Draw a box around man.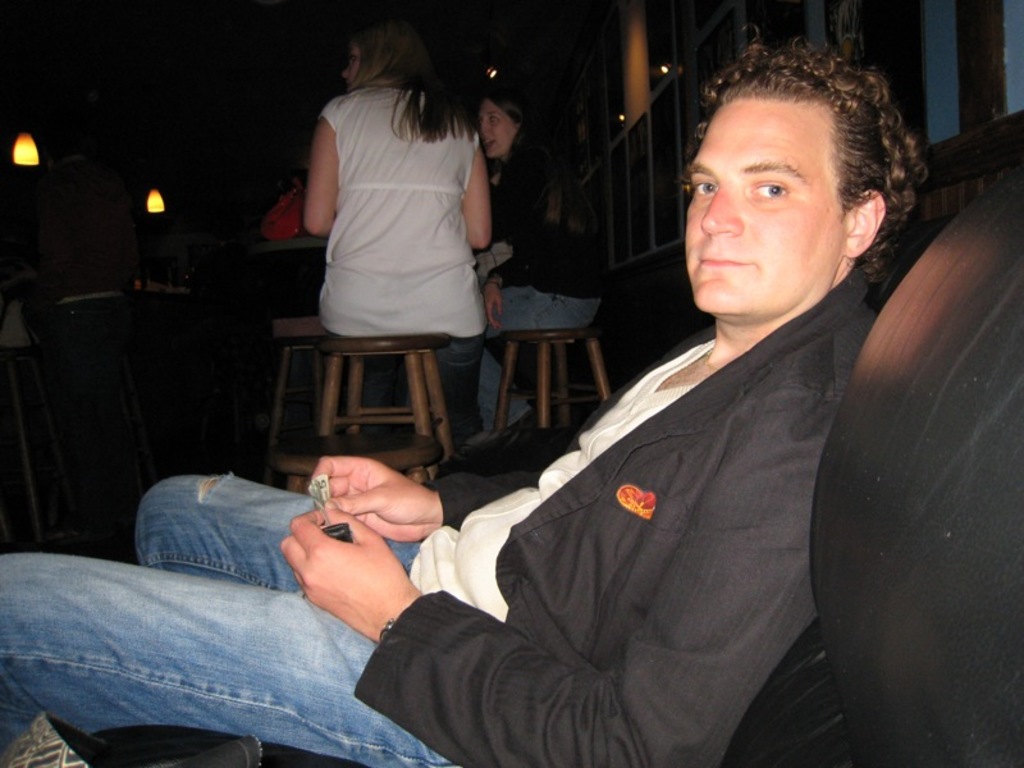
(0, 23, 938, 767).
